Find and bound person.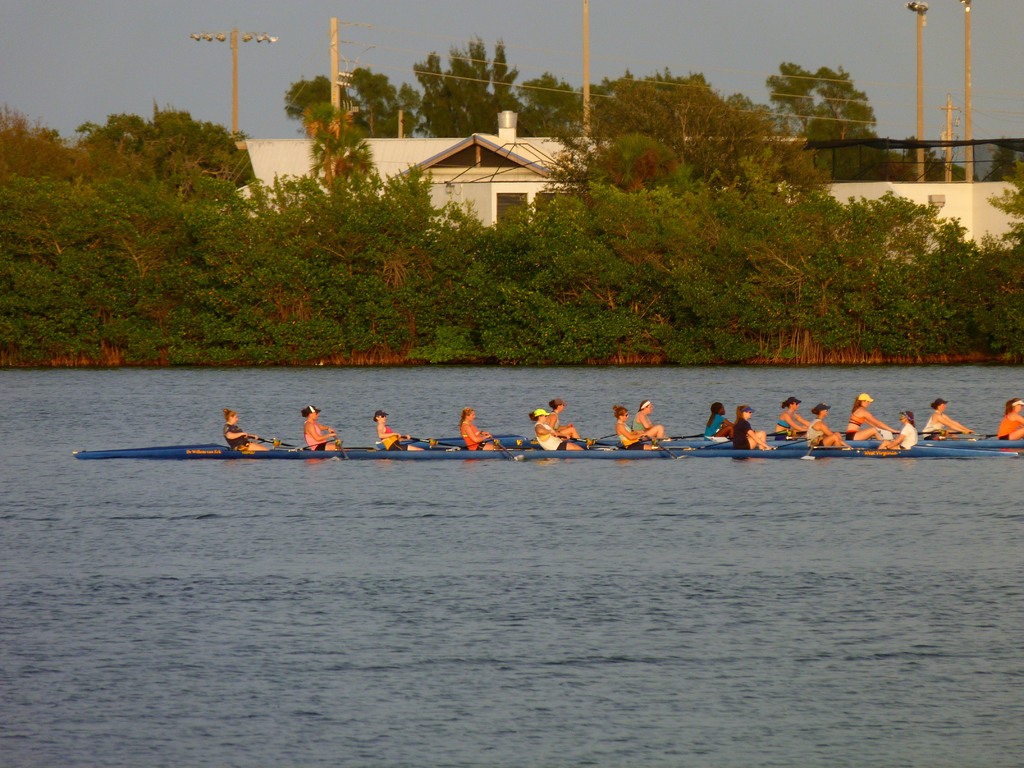
Bound: (x1=924, y1=398, x2=972, y2=438).
